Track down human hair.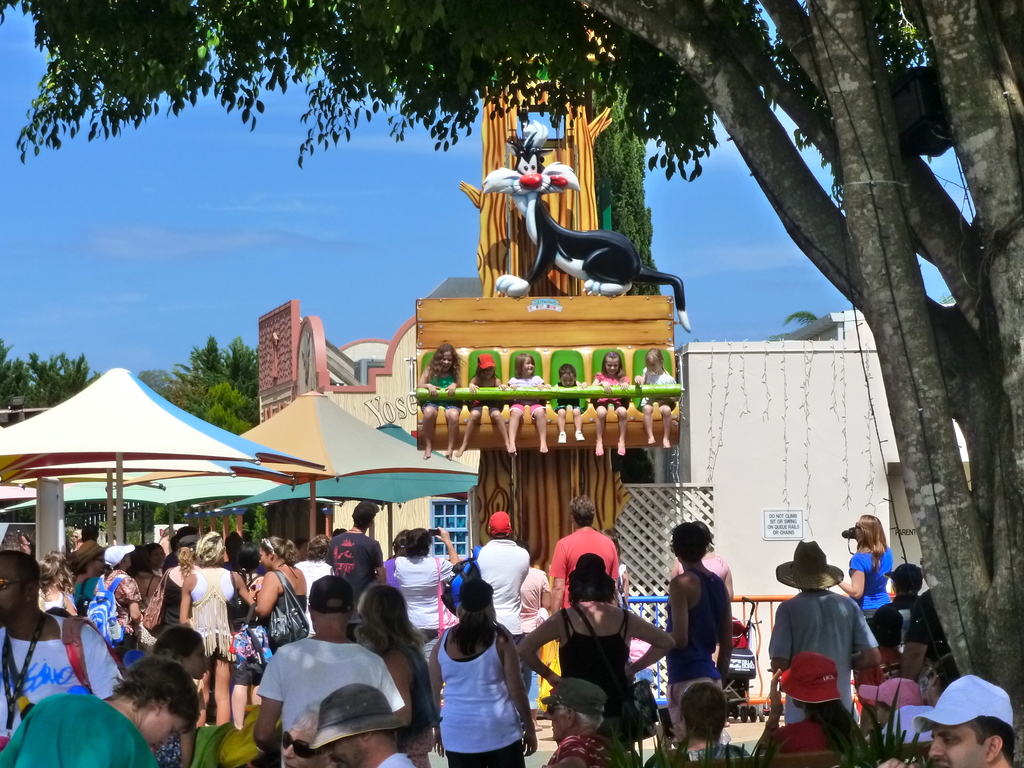
Tracked to 312/534/333/561.
